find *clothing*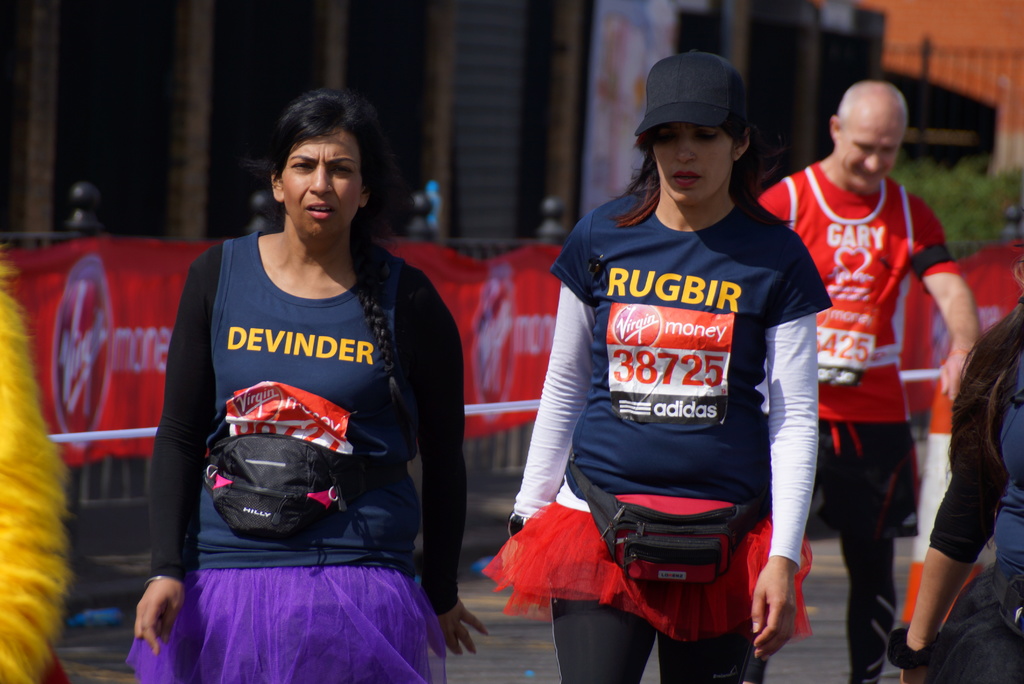
929/375/1023/580
